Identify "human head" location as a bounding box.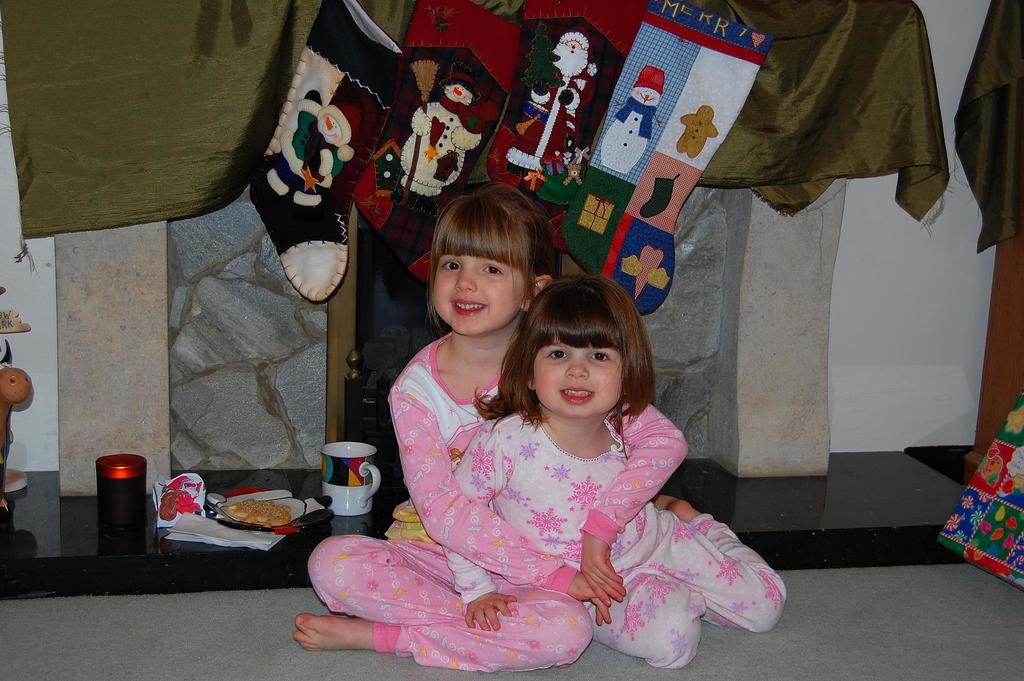
(426,184,552,335).
